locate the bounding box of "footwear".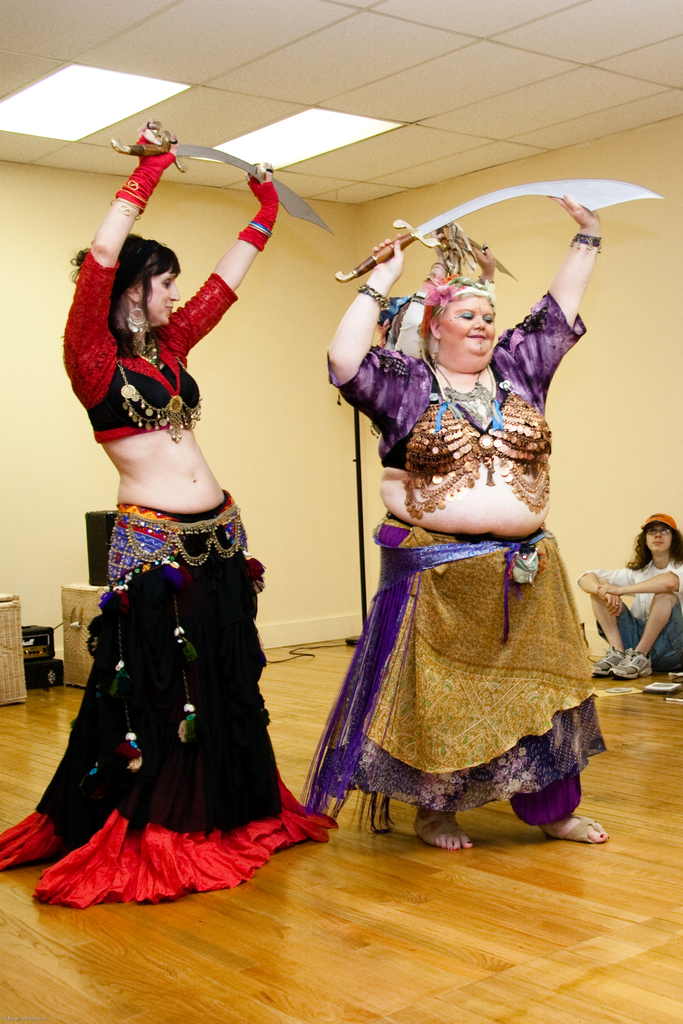
Bounding box: x1=586 y1=643 x2=627 y2=677.
